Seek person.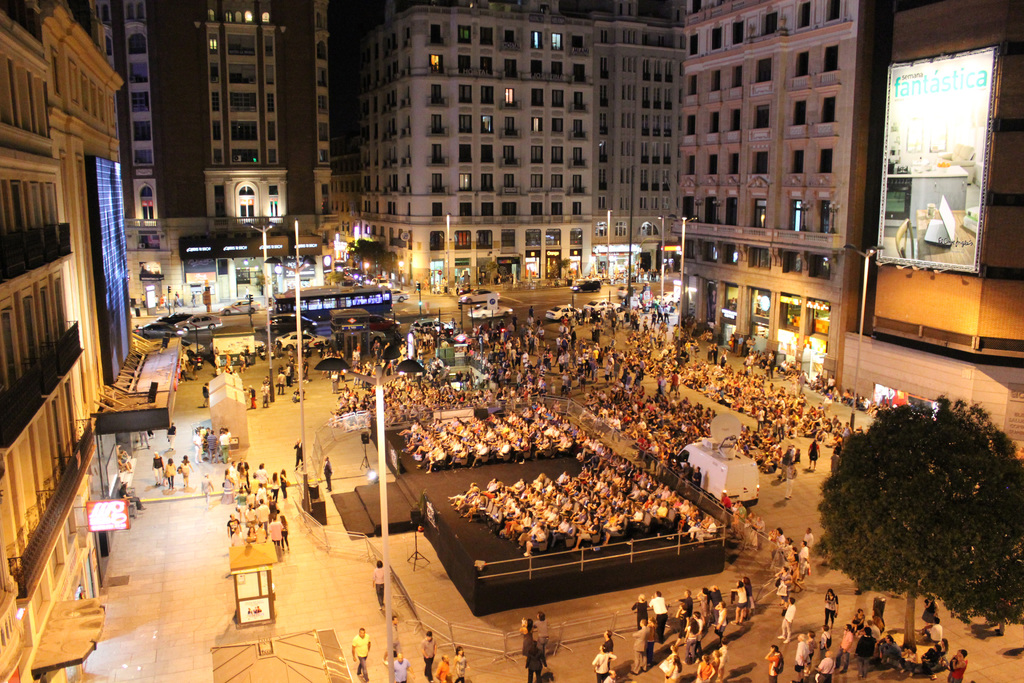
[168,457,180,488].
